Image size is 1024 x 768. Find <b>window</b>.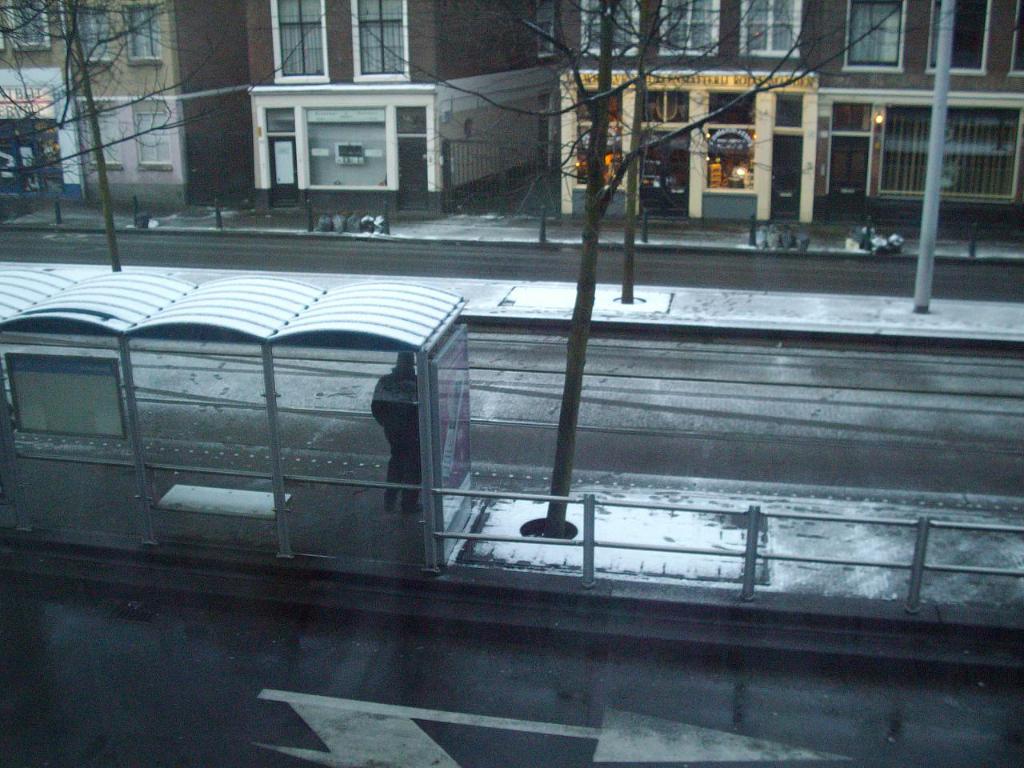
(266, 0, 330, 86).
